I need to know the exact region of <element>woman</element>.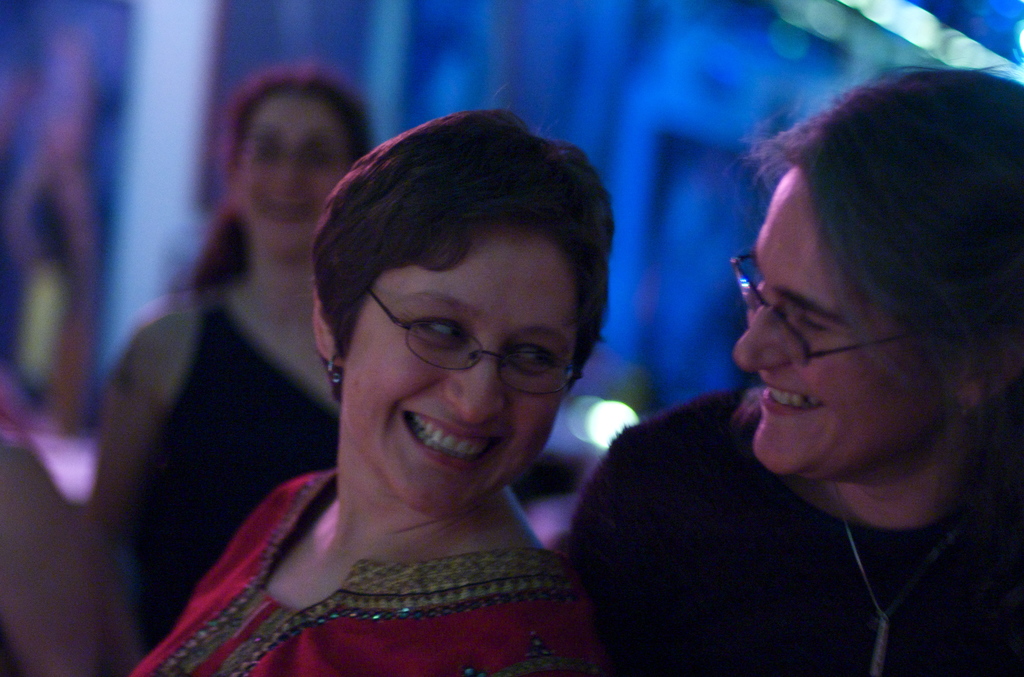
Region: detection(76, 65, 385, 676).
